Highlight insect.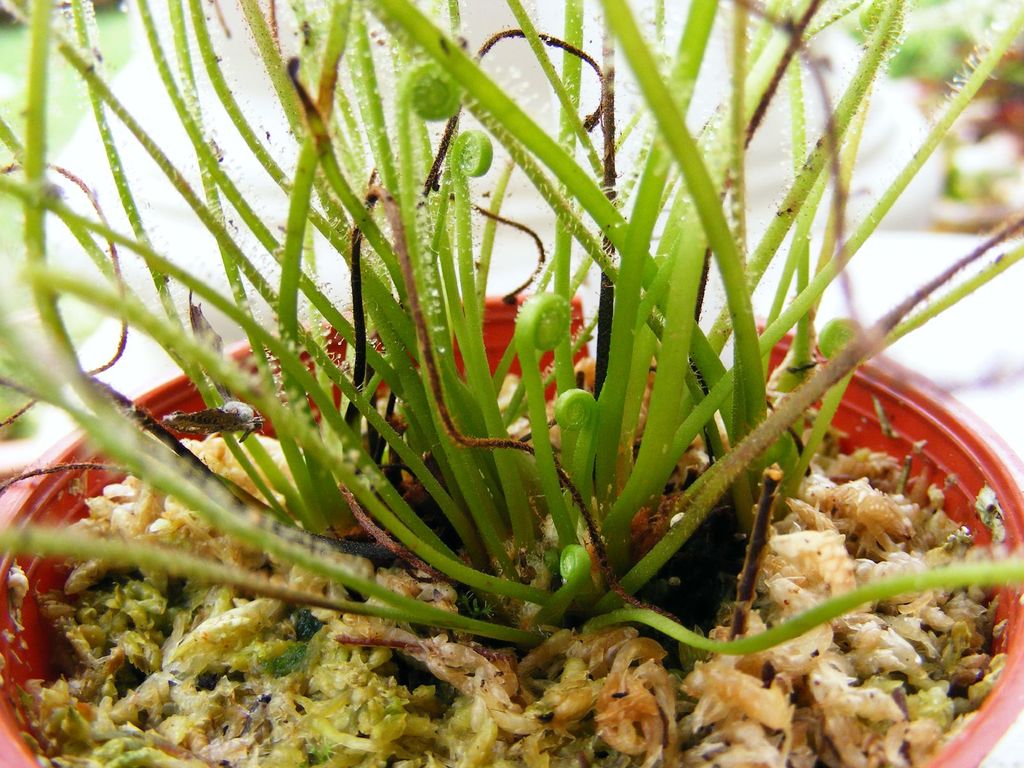
Highlighted region: [159,408,267,441].
